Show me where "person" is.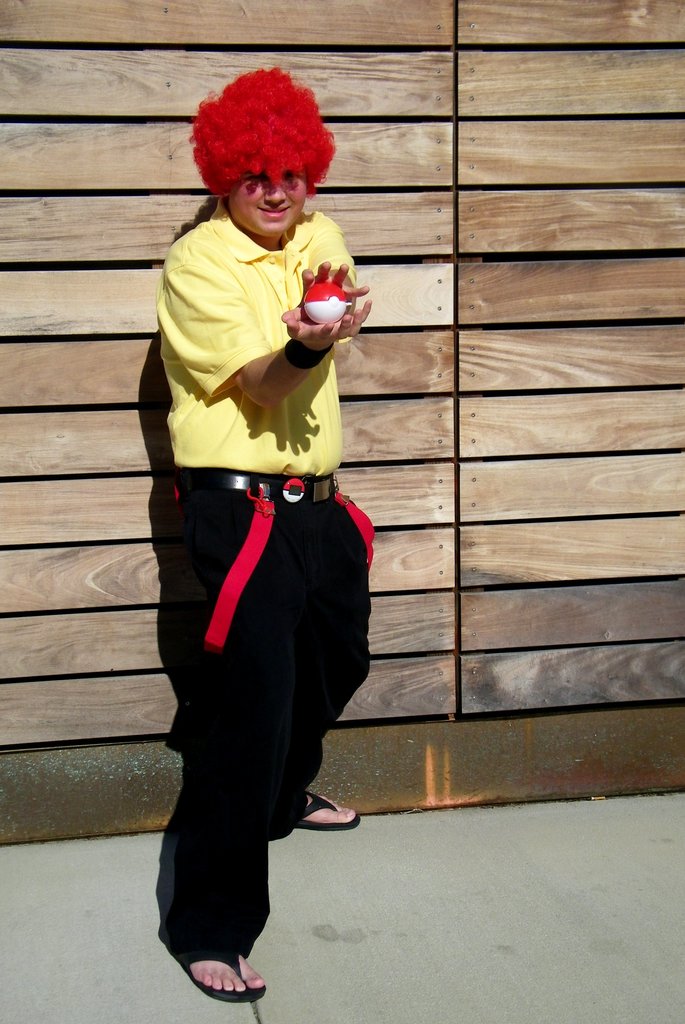
"person" is at [150, 10, 390, 999].
